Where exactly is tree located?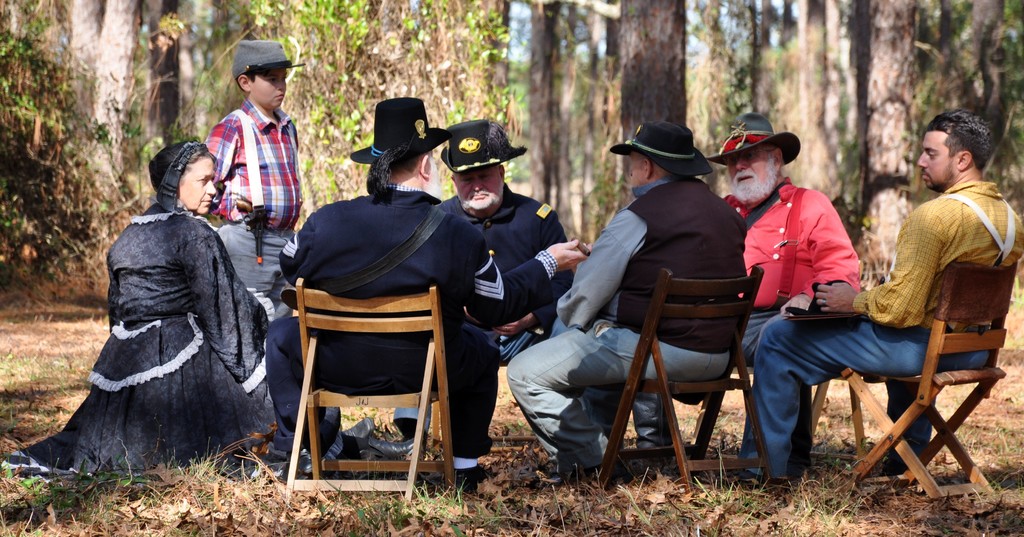
Its bounding box is x1=14 y1=0 x2=593 y2=253.
